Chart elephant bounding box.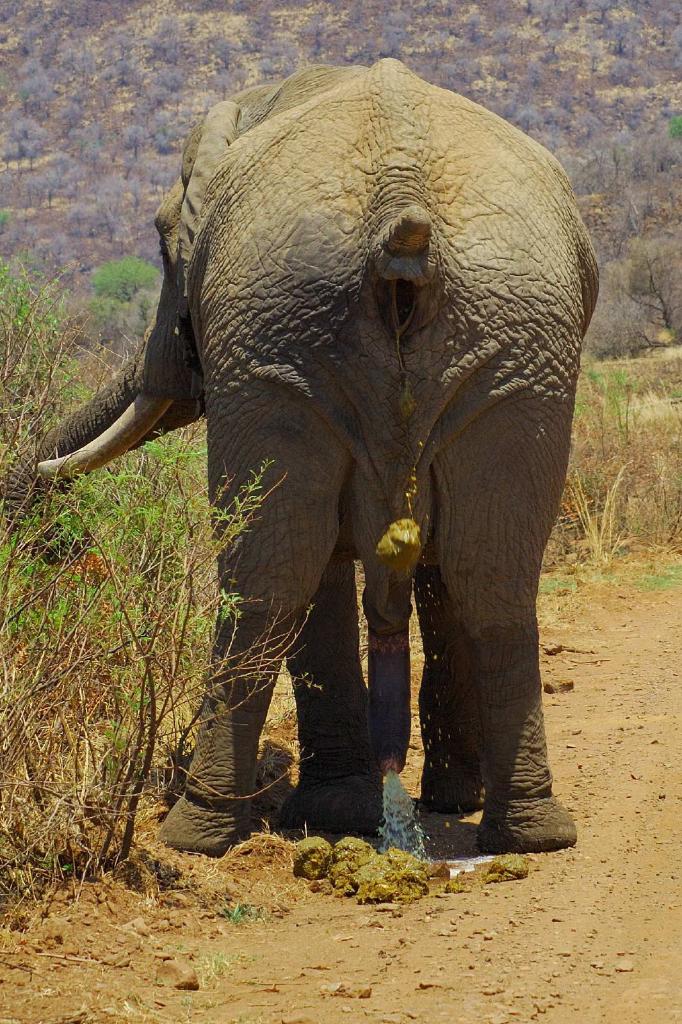
Charted: l=12, t=63, r=610, b=867.
